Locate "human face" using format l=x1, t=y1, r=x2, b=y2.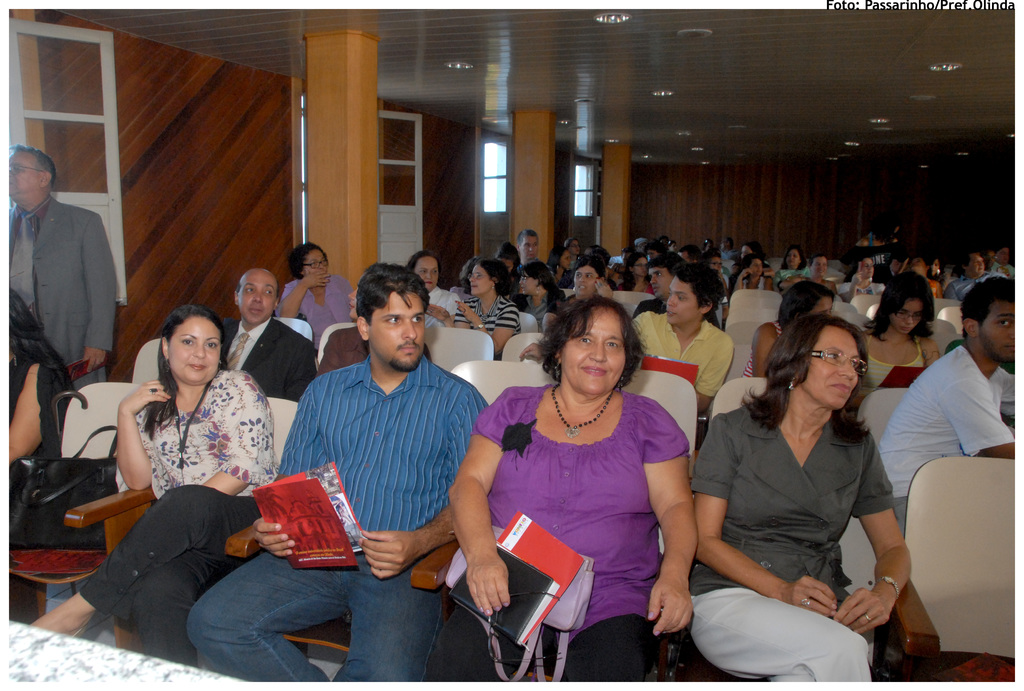
l=968, t=257, r=988, b=277.
